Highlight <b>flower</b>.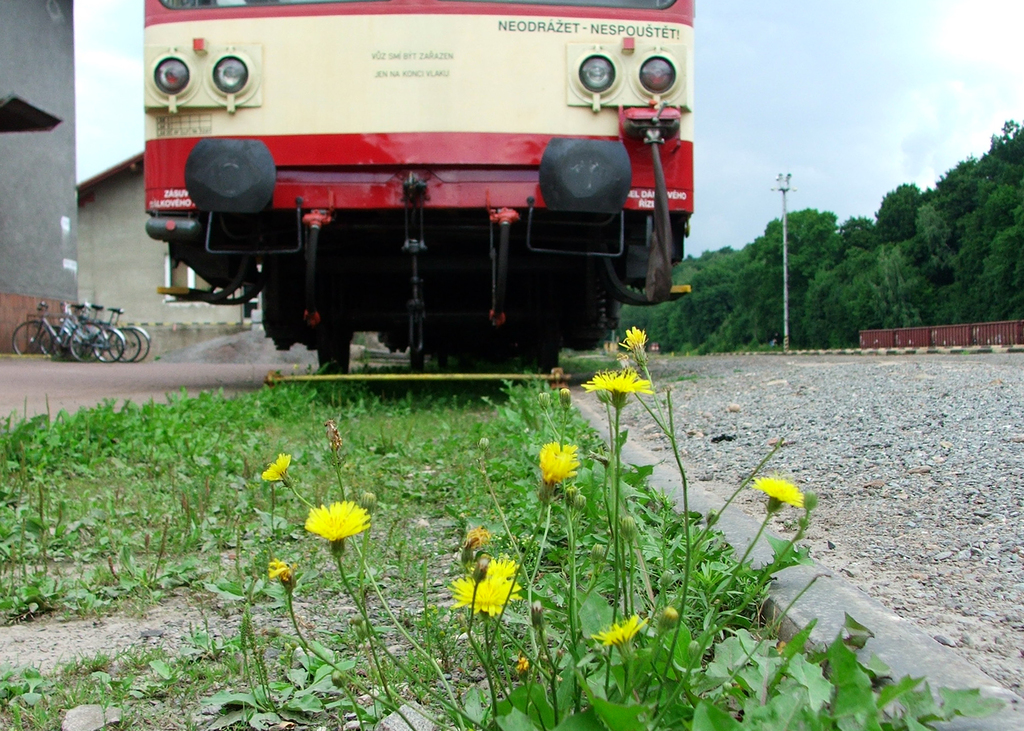
Highlighted region: region(525, 430, 600, 505).
